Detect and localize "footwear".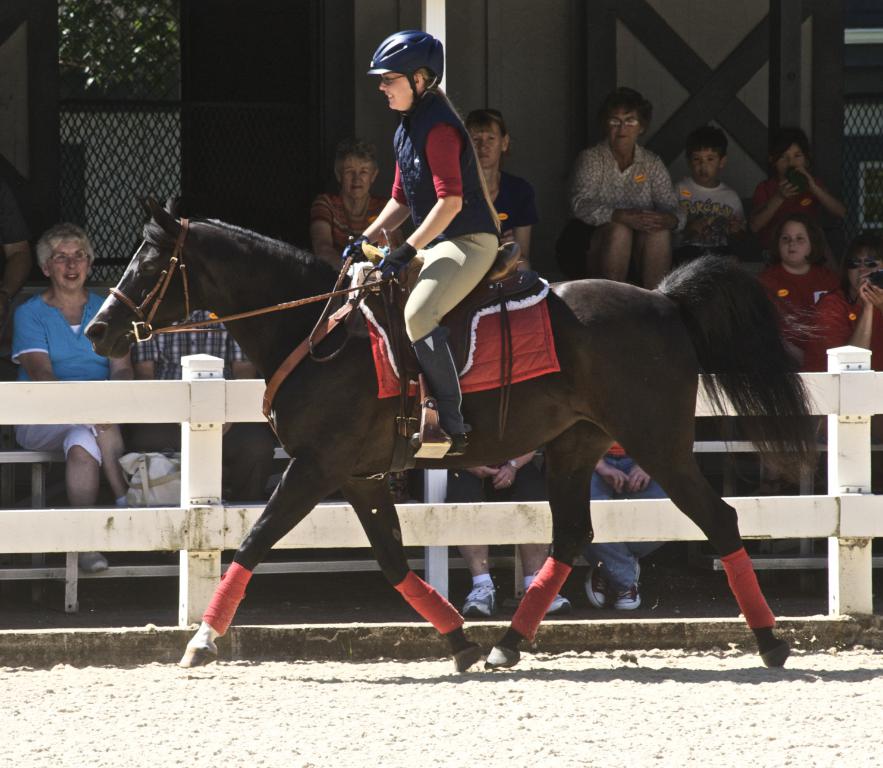
Localized at detection(584, 562, 607, 608).
